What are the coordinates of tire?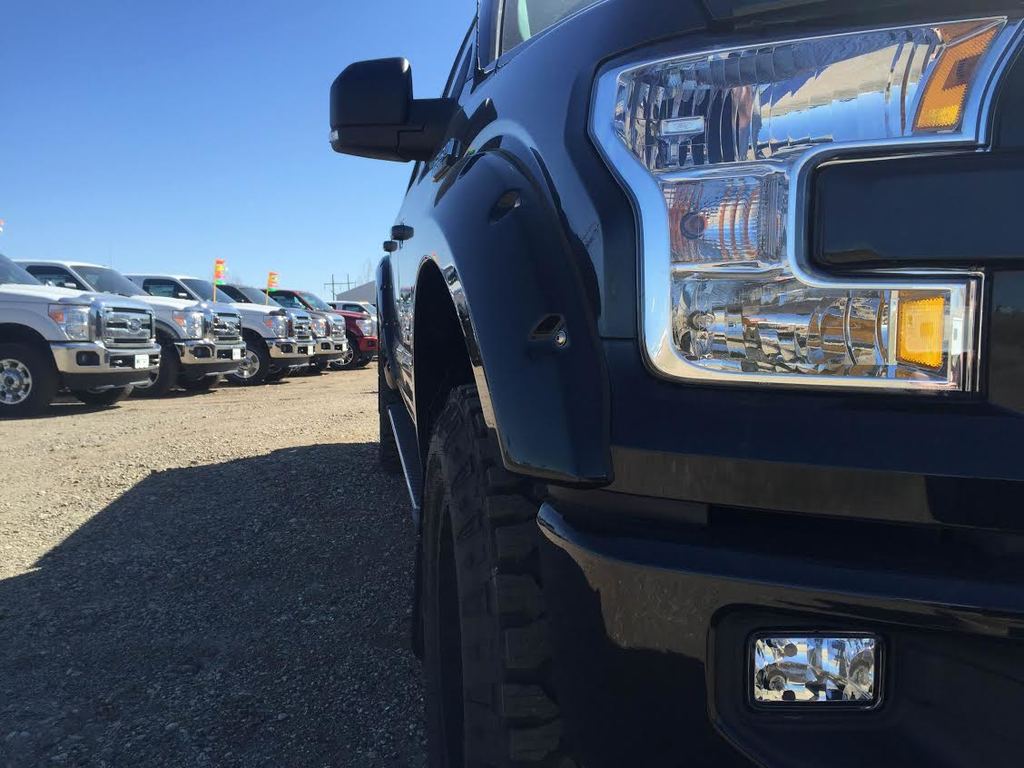
(354, 351, 374, 369).
